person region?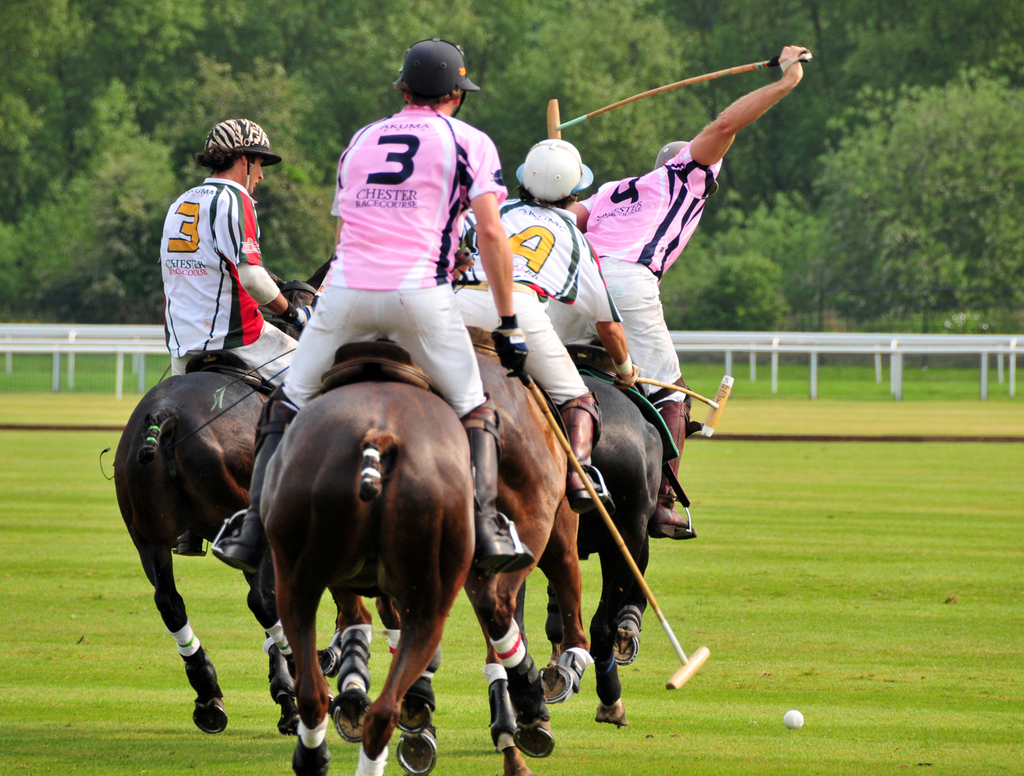
159, 125, 286, 410
